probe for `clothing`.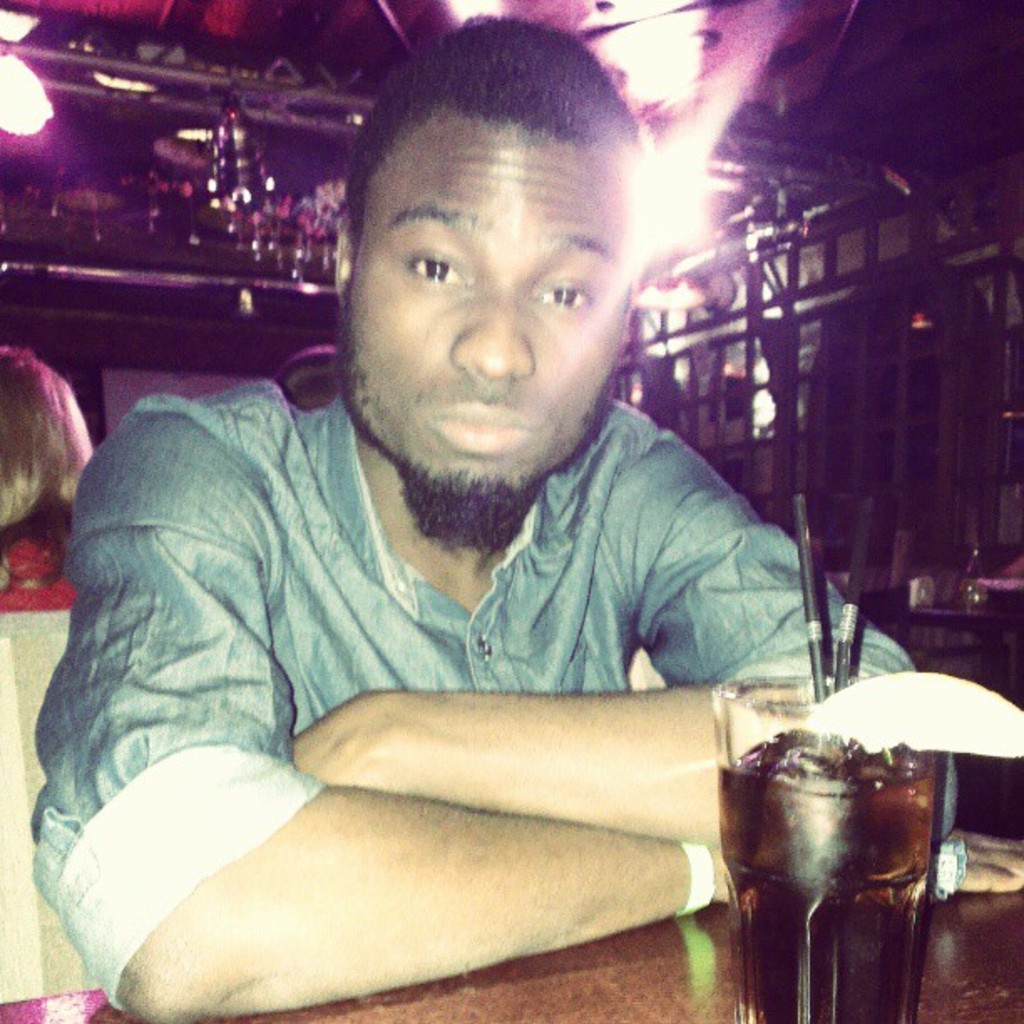
Probe result: 28 335 855 935.
